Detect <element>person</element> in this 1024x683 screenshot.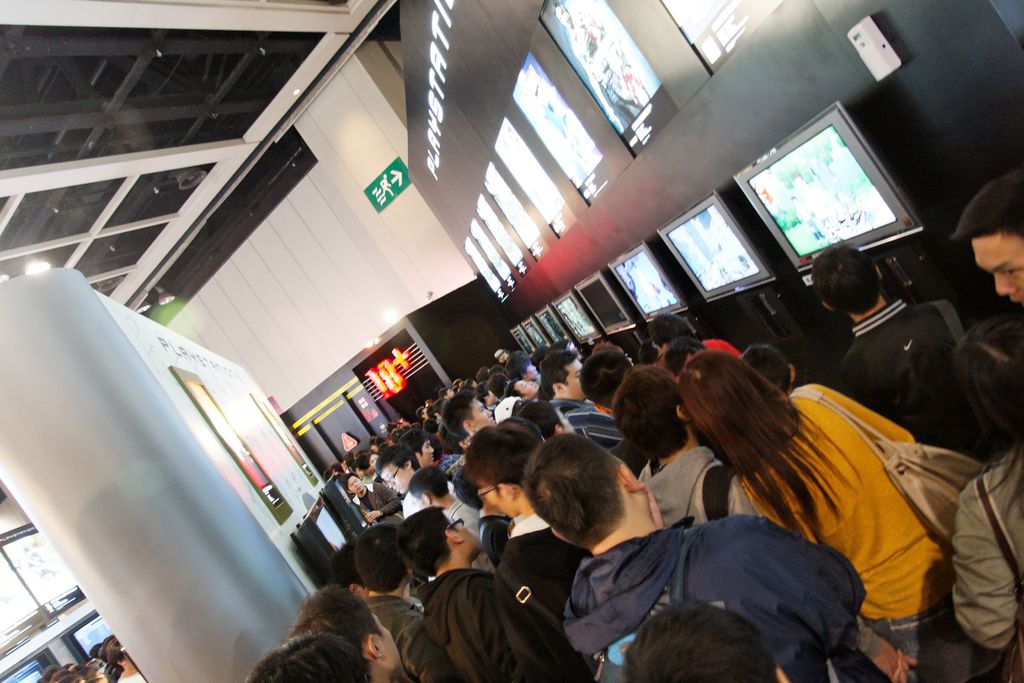
Detection: (left=954, top=163, right=1023, bottom=319).
